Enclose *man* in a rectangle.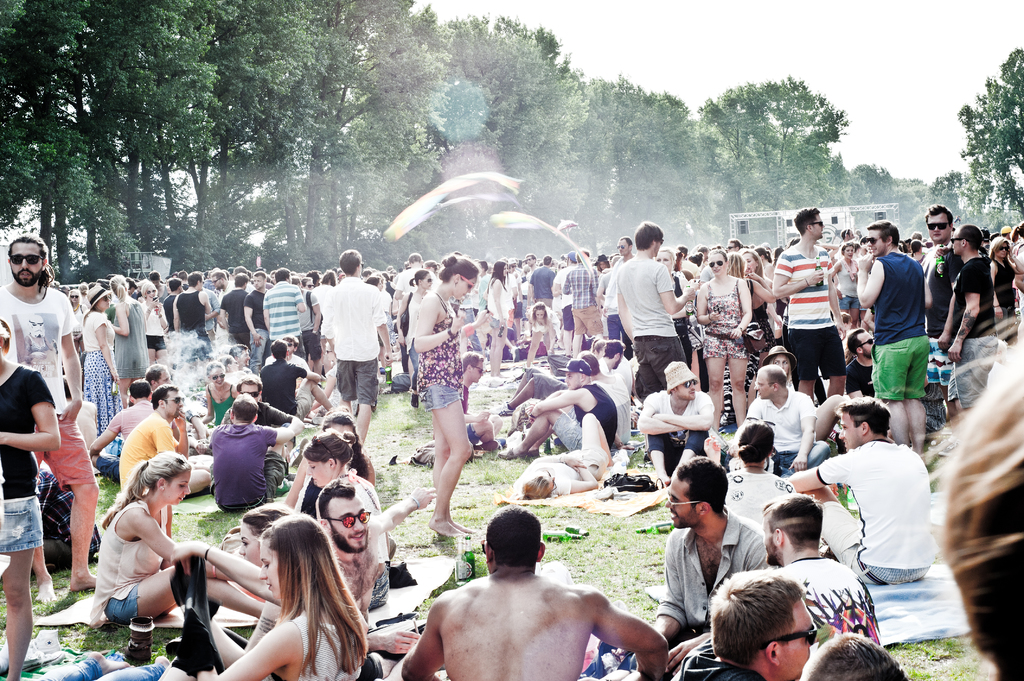
x1=685 y1=571 x2=822 y2=680.
